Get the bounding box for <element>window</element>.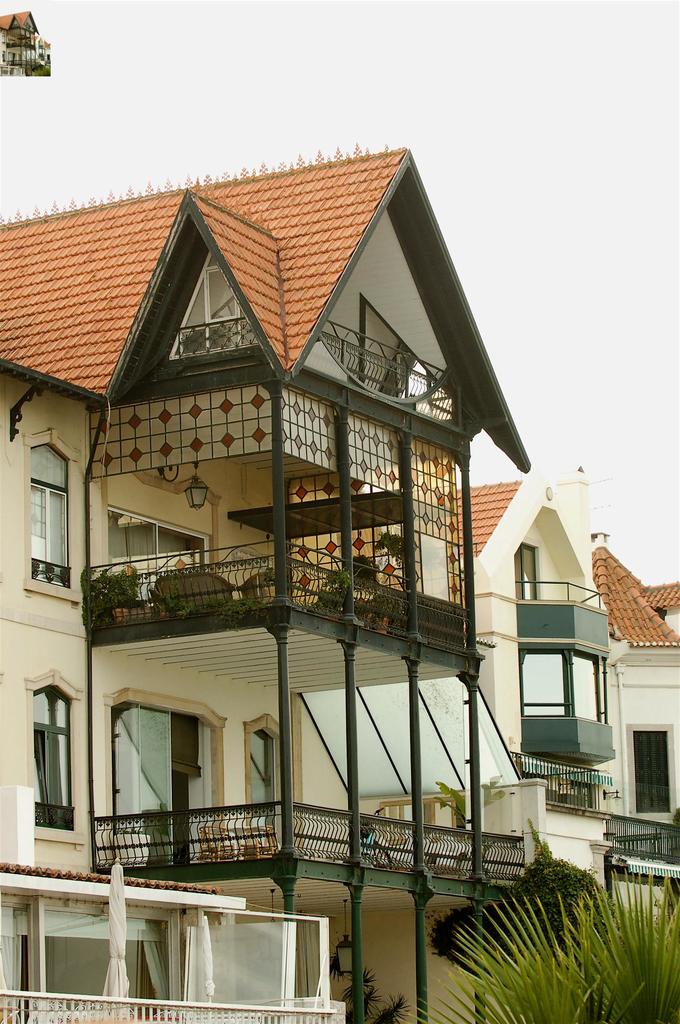
[x1=626, y1=721, x2=672, y2=822].
